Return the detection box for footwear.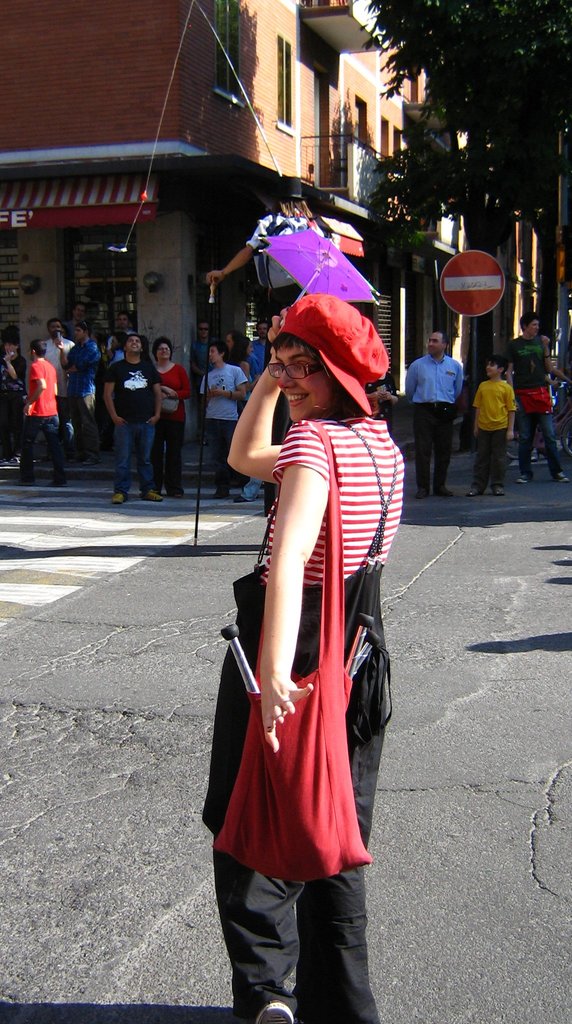
138, 488, 167, 500.
